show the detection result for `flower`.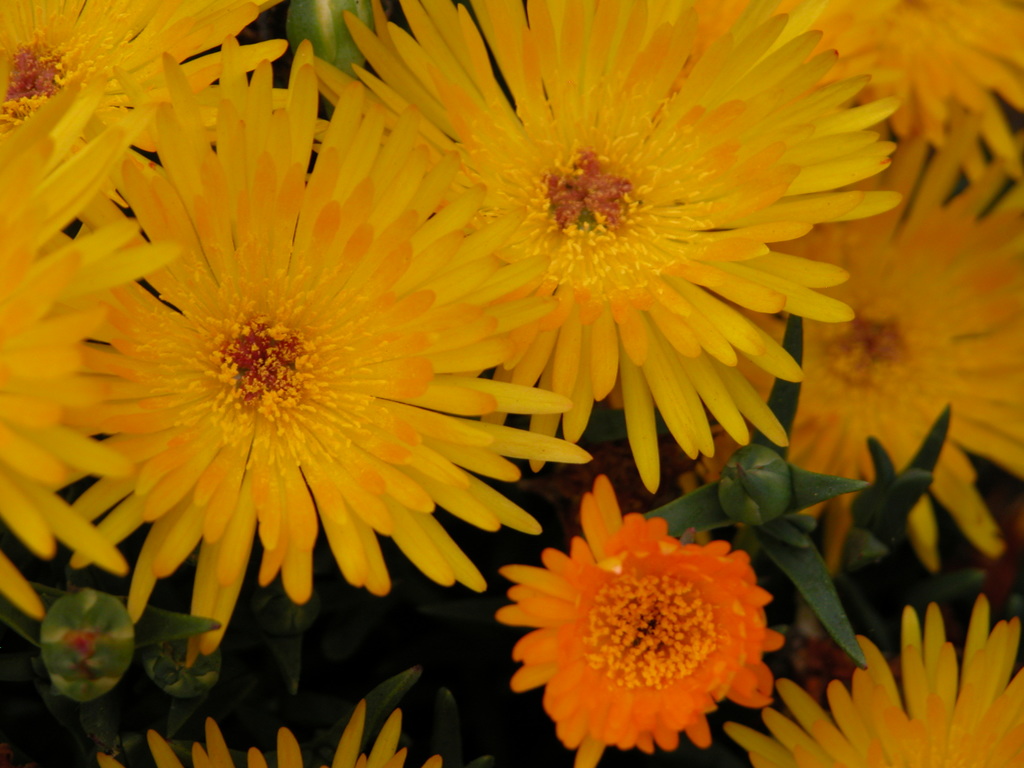
box=[303, 0, 898, 495].
